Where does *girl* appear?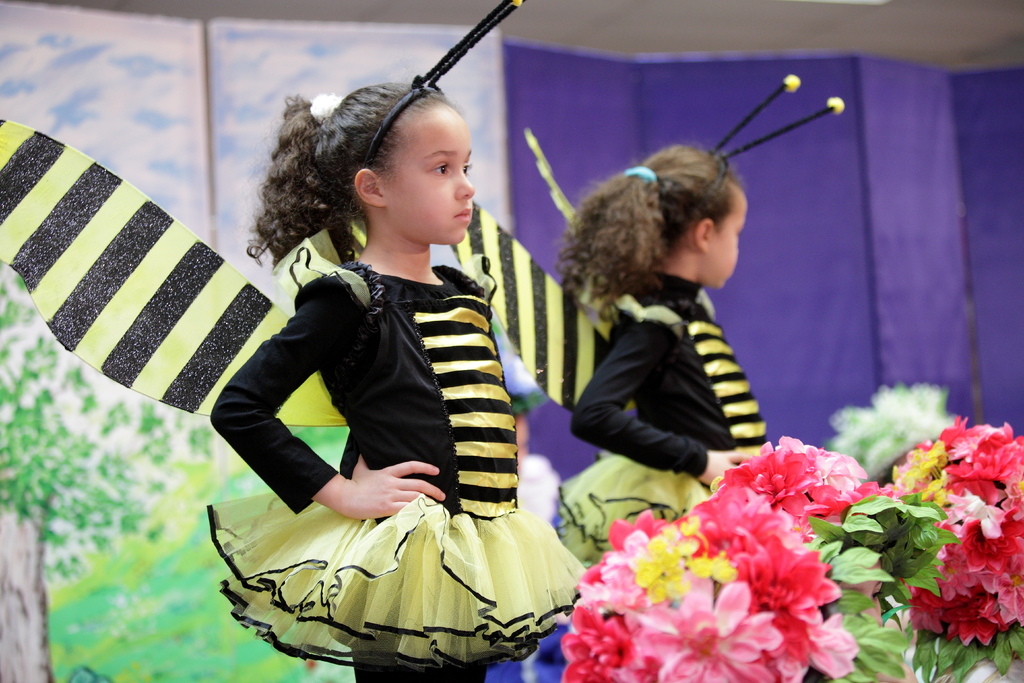
Appears at select_region(450, 72, 847, 567).
